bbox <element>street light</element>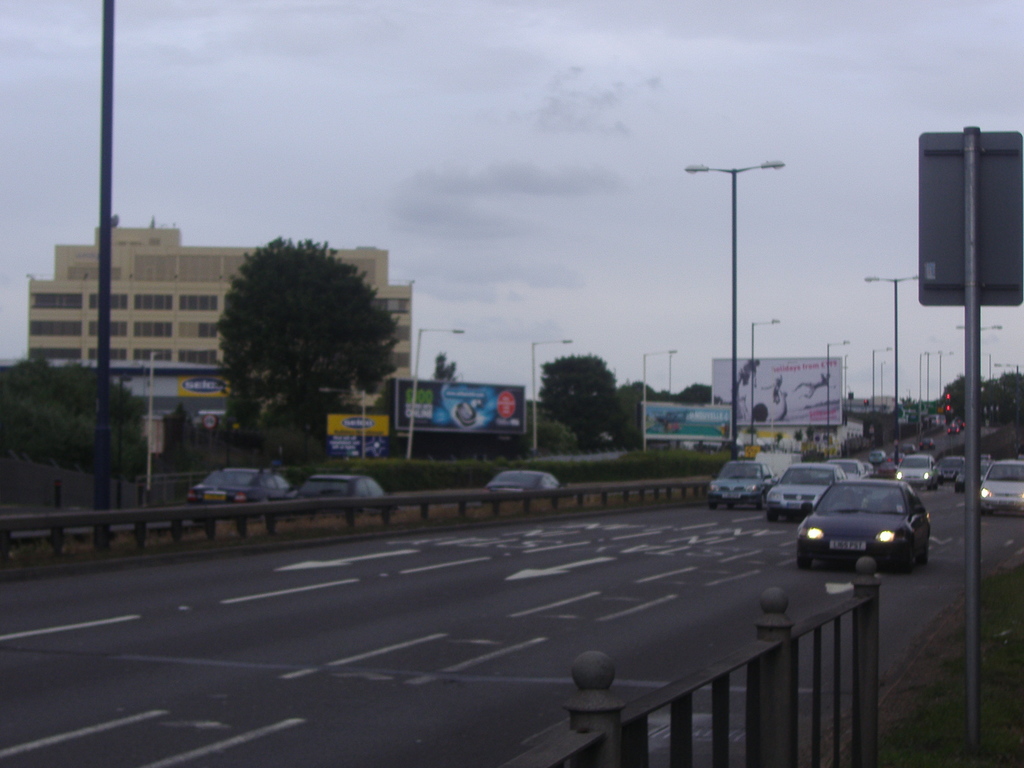
select_region(664, 340, 674, 396)
